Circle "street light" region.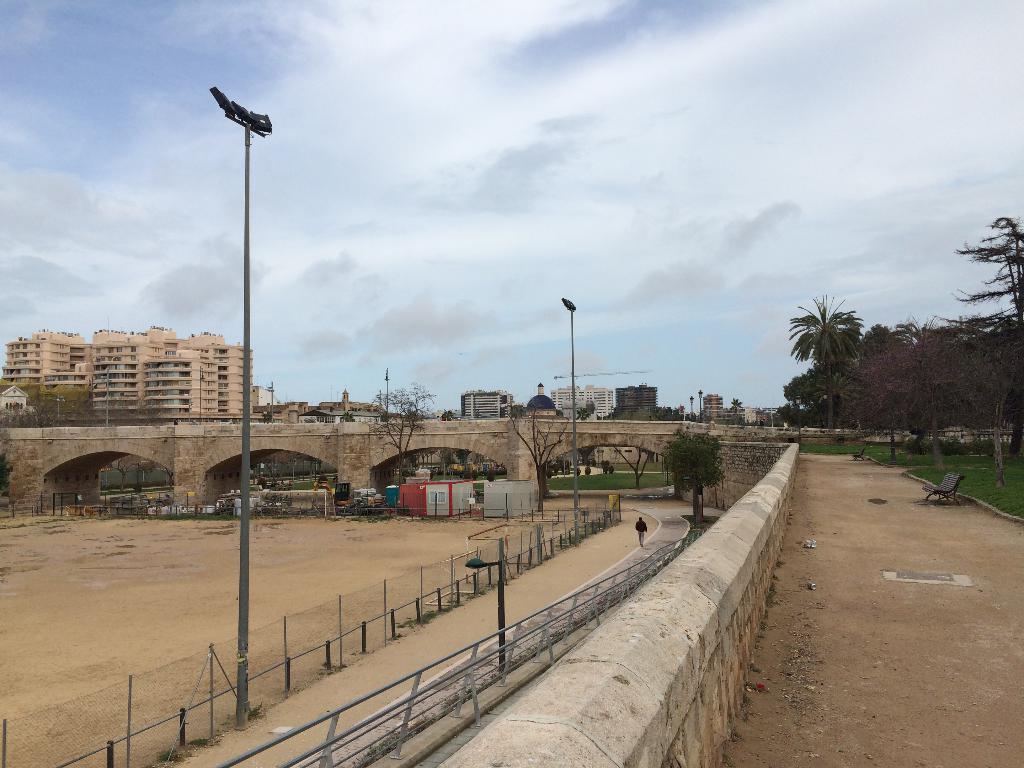
Region: [x1=689, y1=396, x2=698, y2=422].
